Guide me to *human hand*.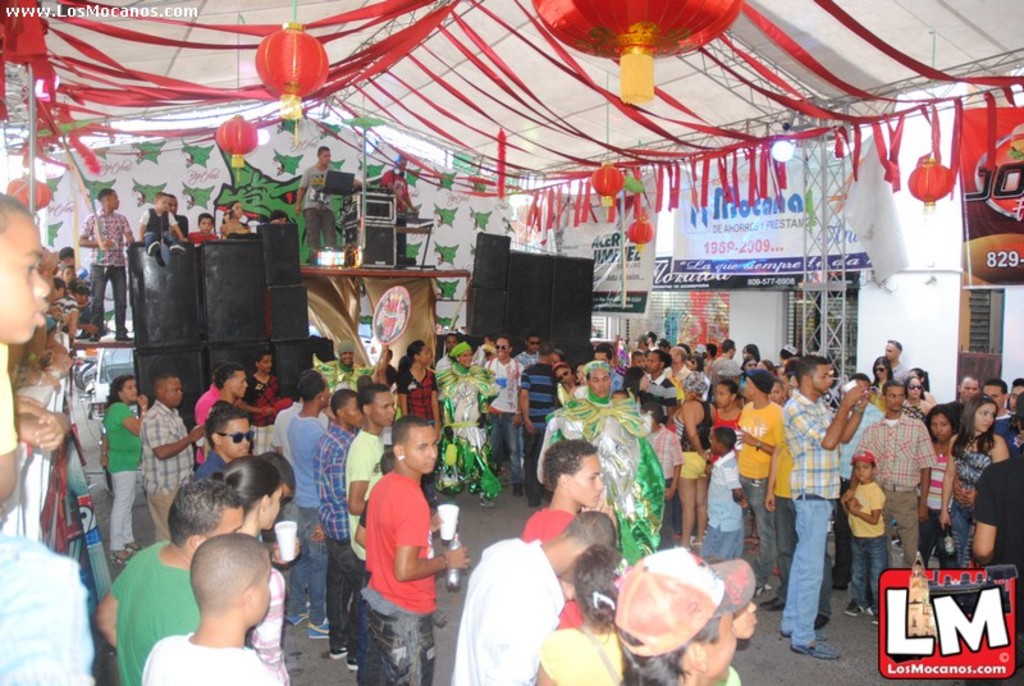
Guidance: 918 503 931 526.
